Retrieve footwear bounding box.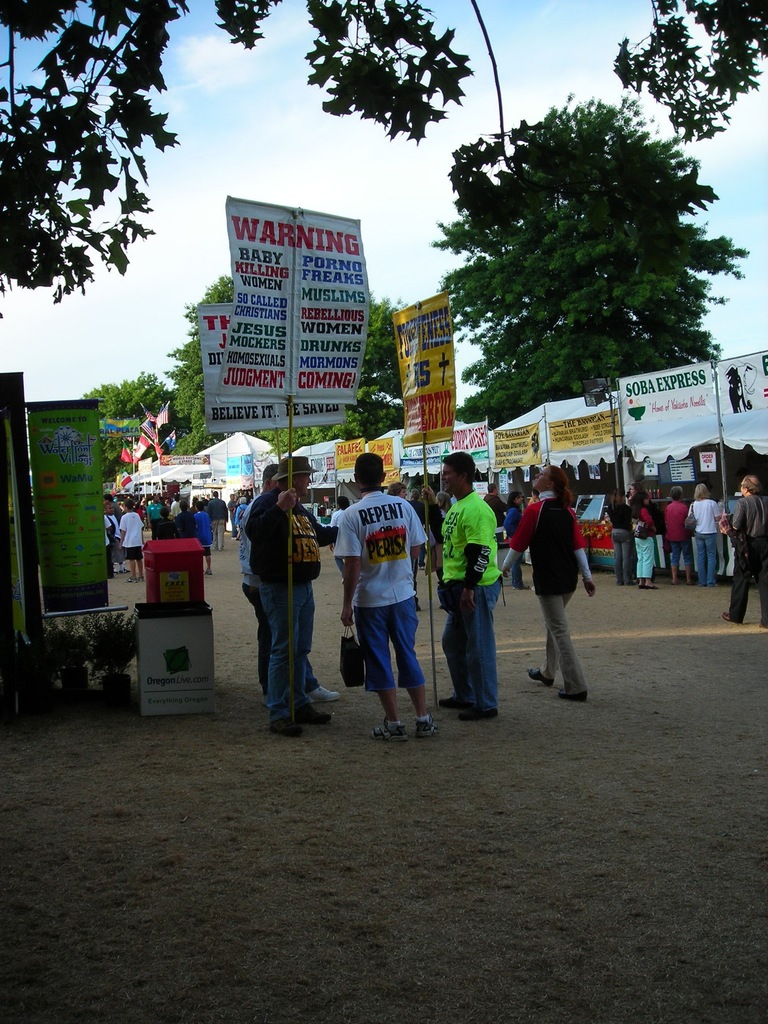
Bounding box: bbox=(373, 719, 406, 739).
